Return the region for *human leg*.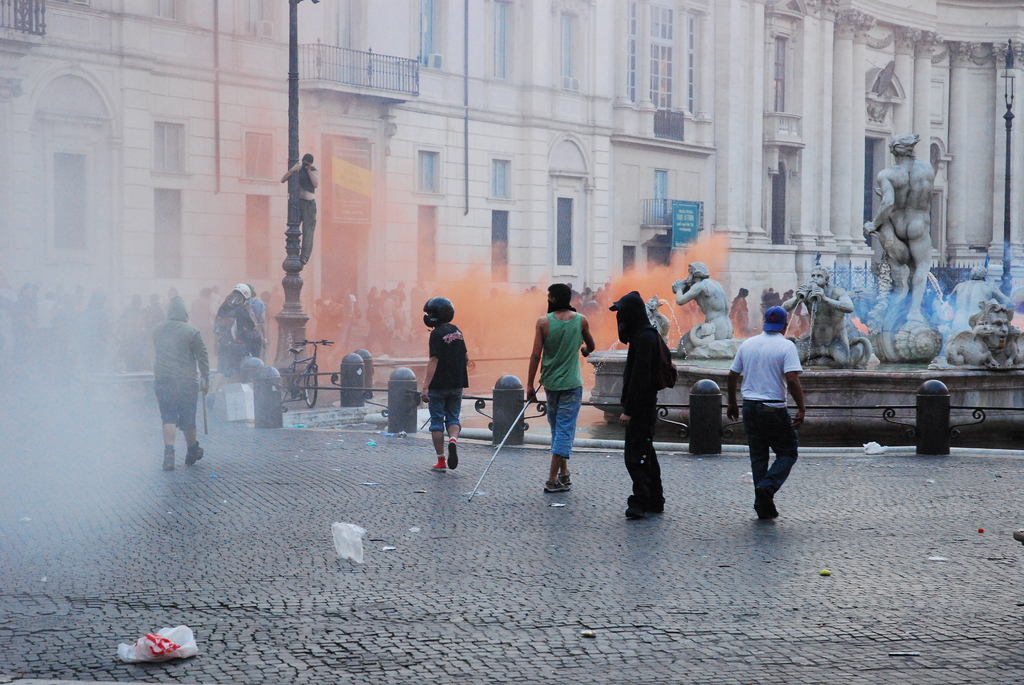
bbox=[545, 382, 579, 493].
